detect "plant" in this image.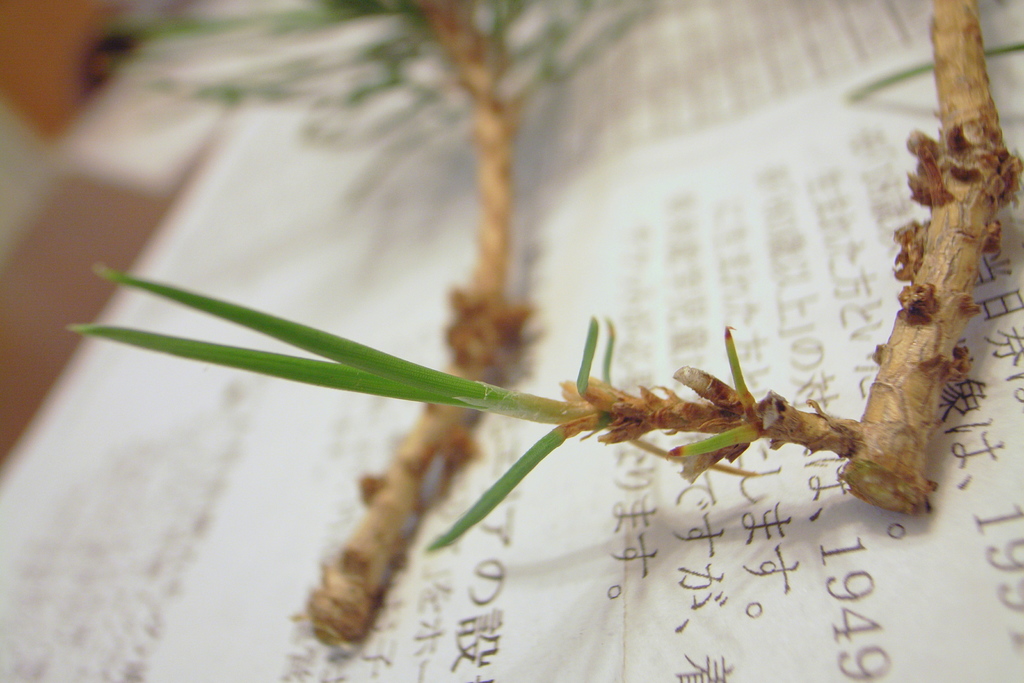
Detection: Rect(94, 0, 664, 211).
